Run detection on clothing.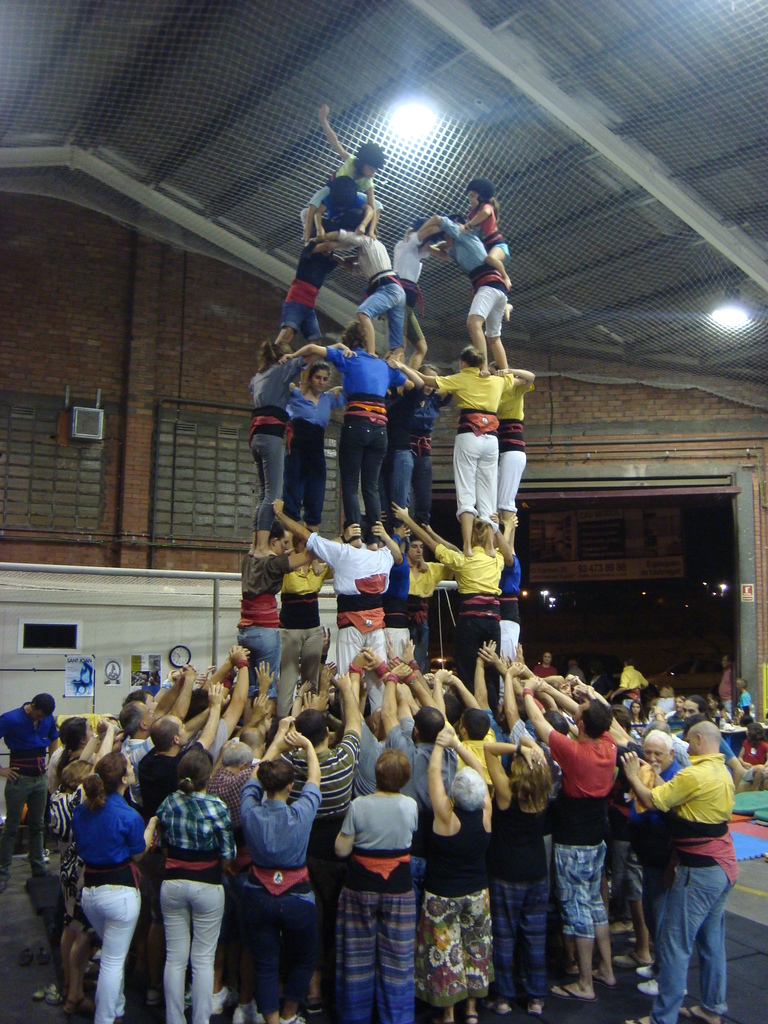
Result: x1=721, y1=668, x2=731, y2=692.
